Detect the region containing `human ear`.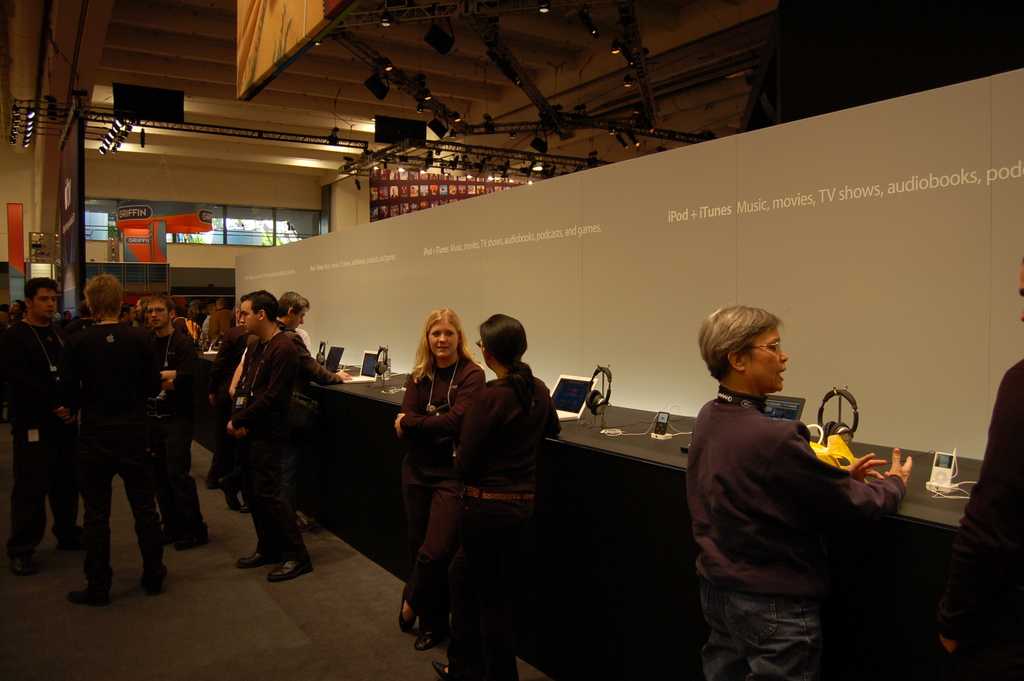
select_region(255, 308, 265, 322).
